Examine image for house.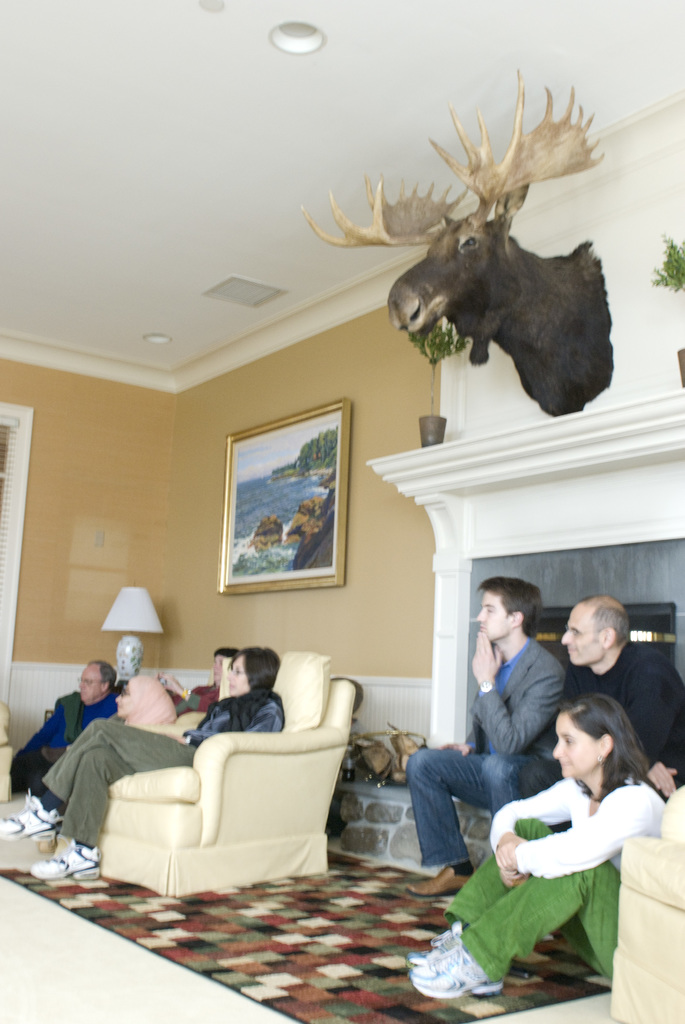
Examination result: left=0, top=0, right=684, bottom=1023.
